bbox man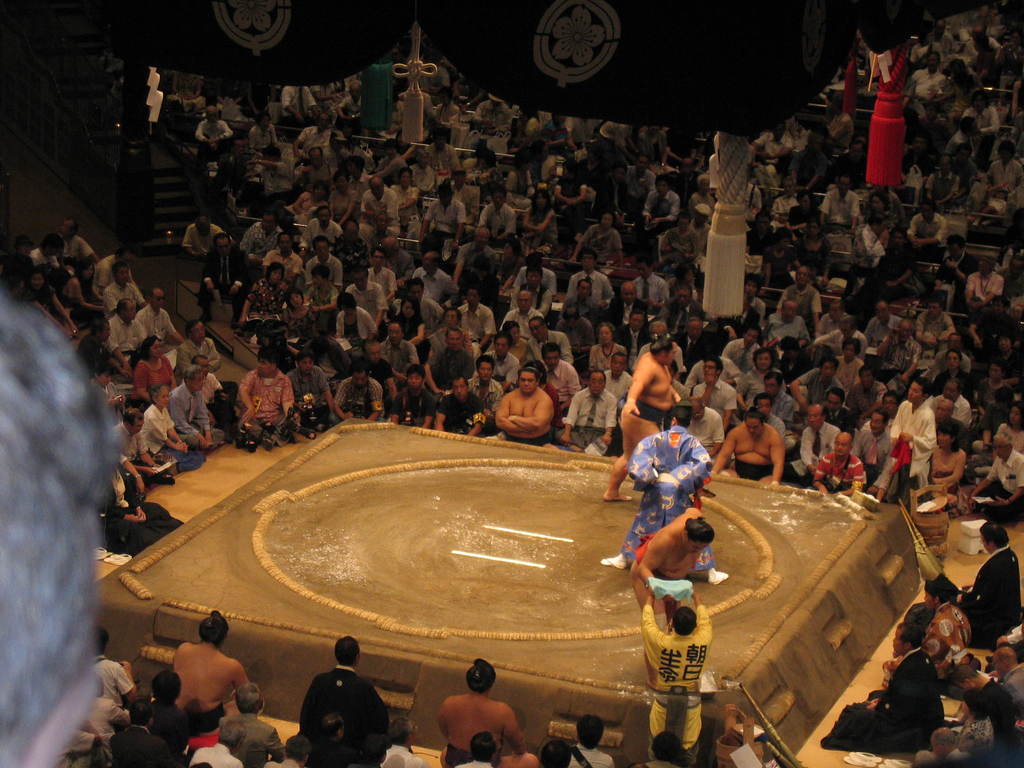
{"x1": 906, "y1": 196, "x2": 951, "y2": 255}
